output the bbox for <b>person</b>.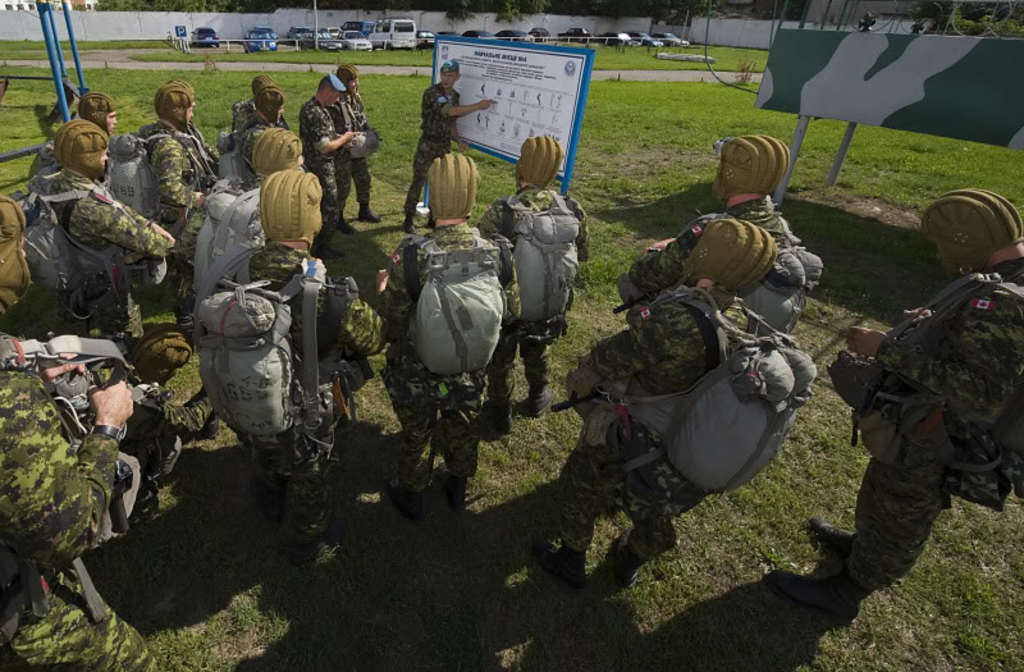
(758, 192, 1023, 617).
